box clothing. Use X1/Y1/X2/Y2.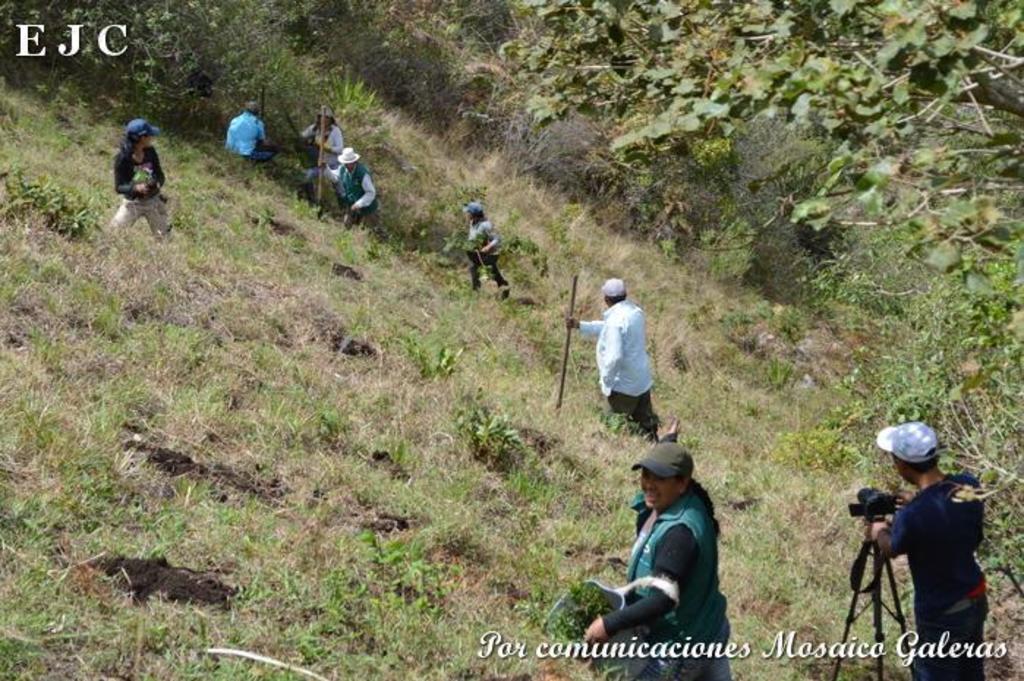
293/119/343/183.
